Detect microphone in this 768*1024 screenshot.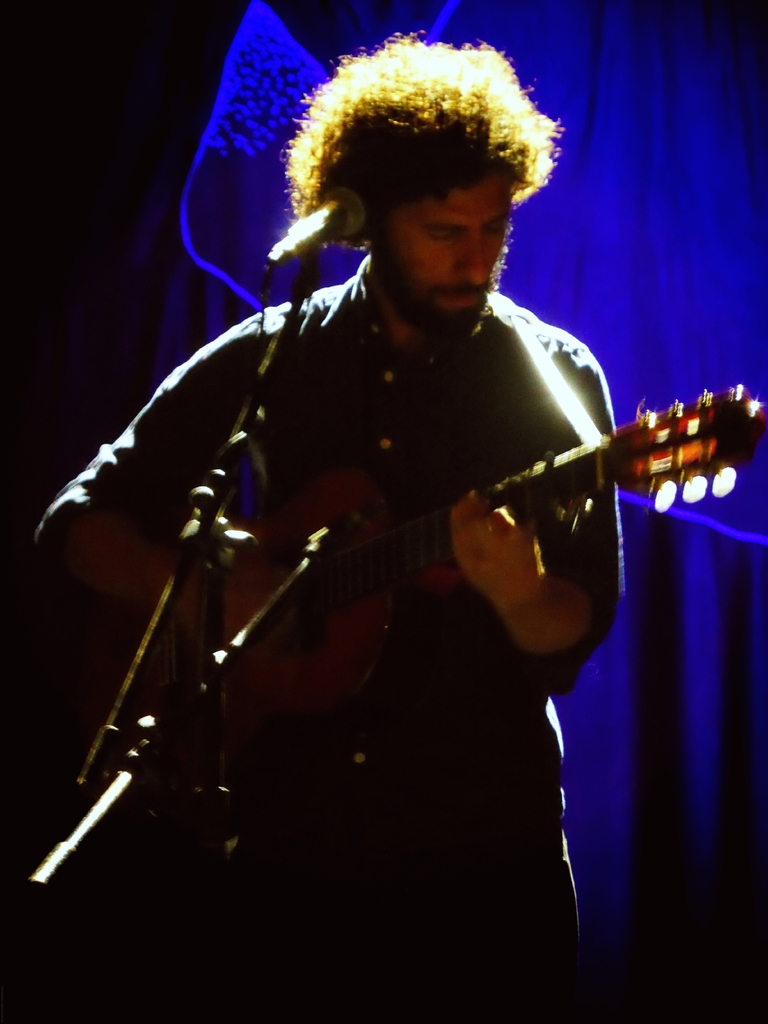
Detection: 294/186/363/248.
